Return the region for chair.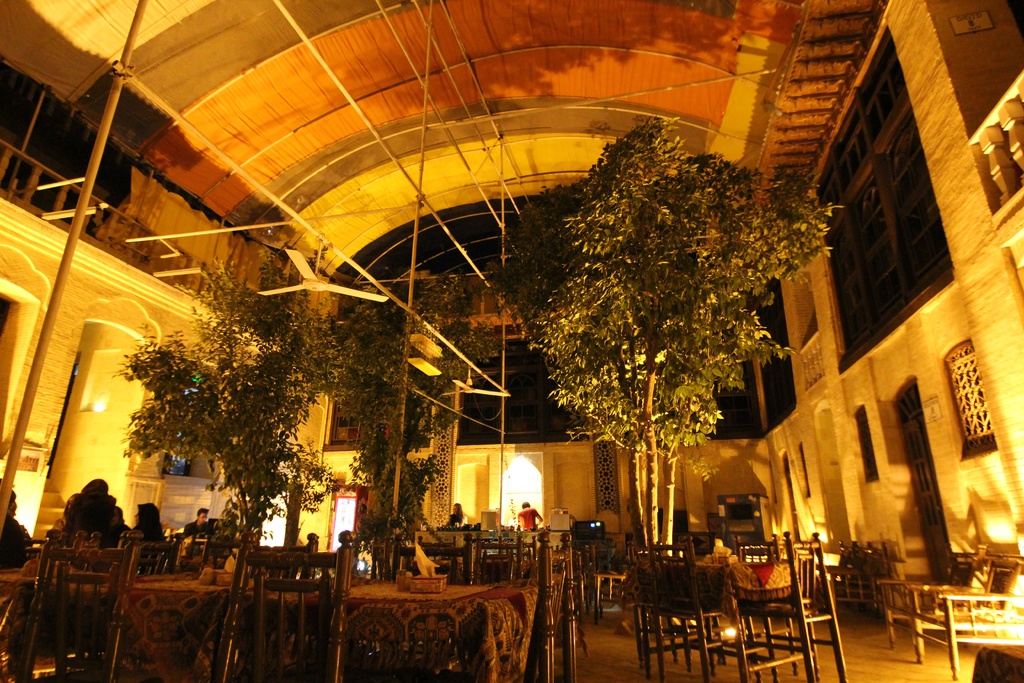
detection(131, 529, 181, 581).
